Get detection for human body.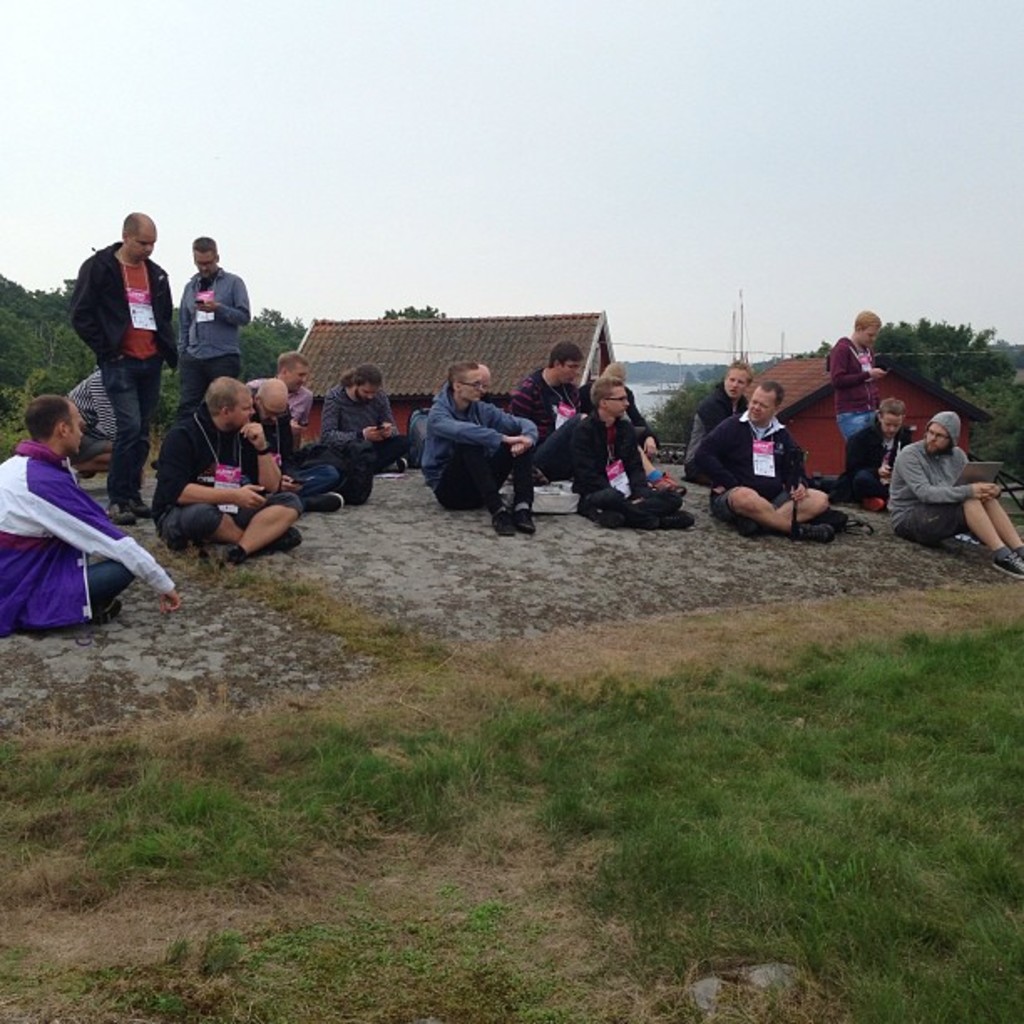
Detection: (888,443,1022,576).
